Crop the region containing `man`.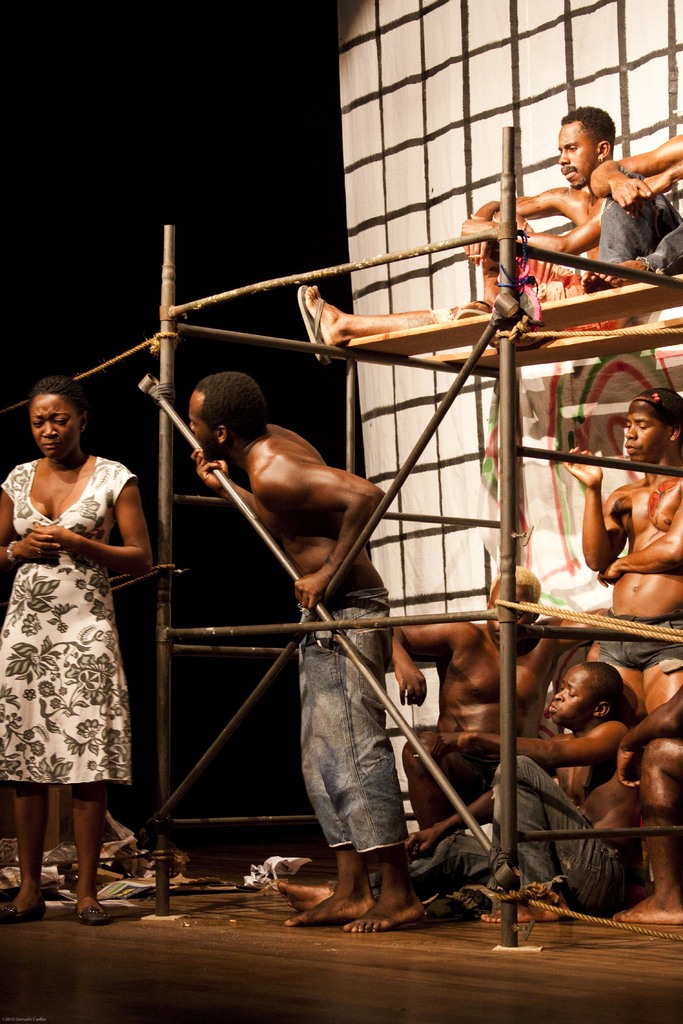
Crop region: pyautogui.locateOnScreen(577, 126, 682, 287).
